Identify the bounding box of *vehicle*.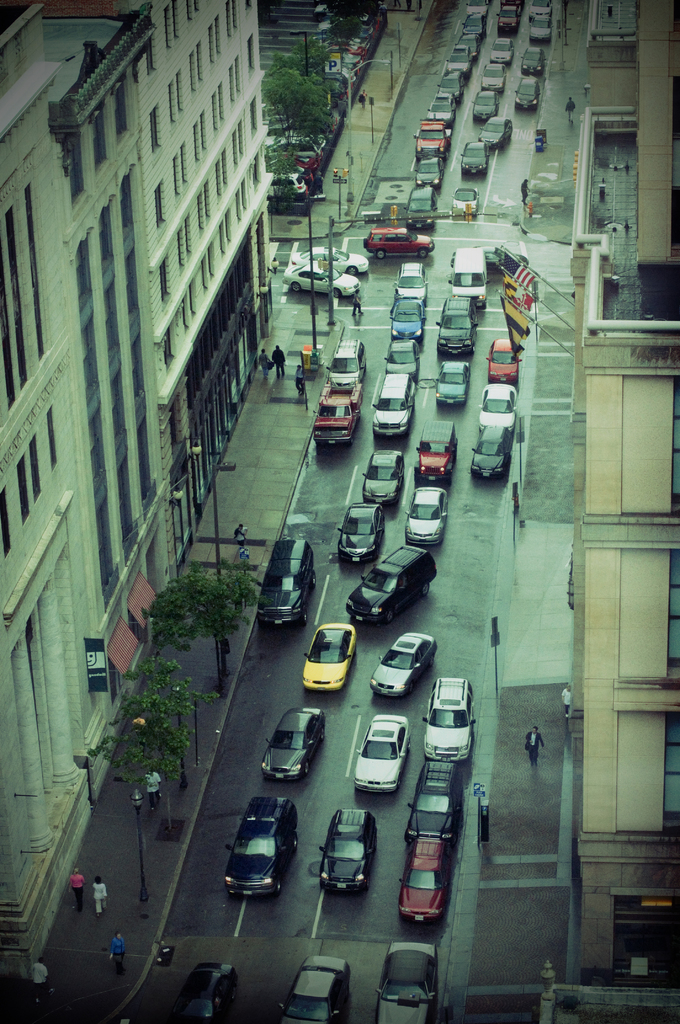
pyautogui.locateOnScreen(403, 759, 461, 845).
